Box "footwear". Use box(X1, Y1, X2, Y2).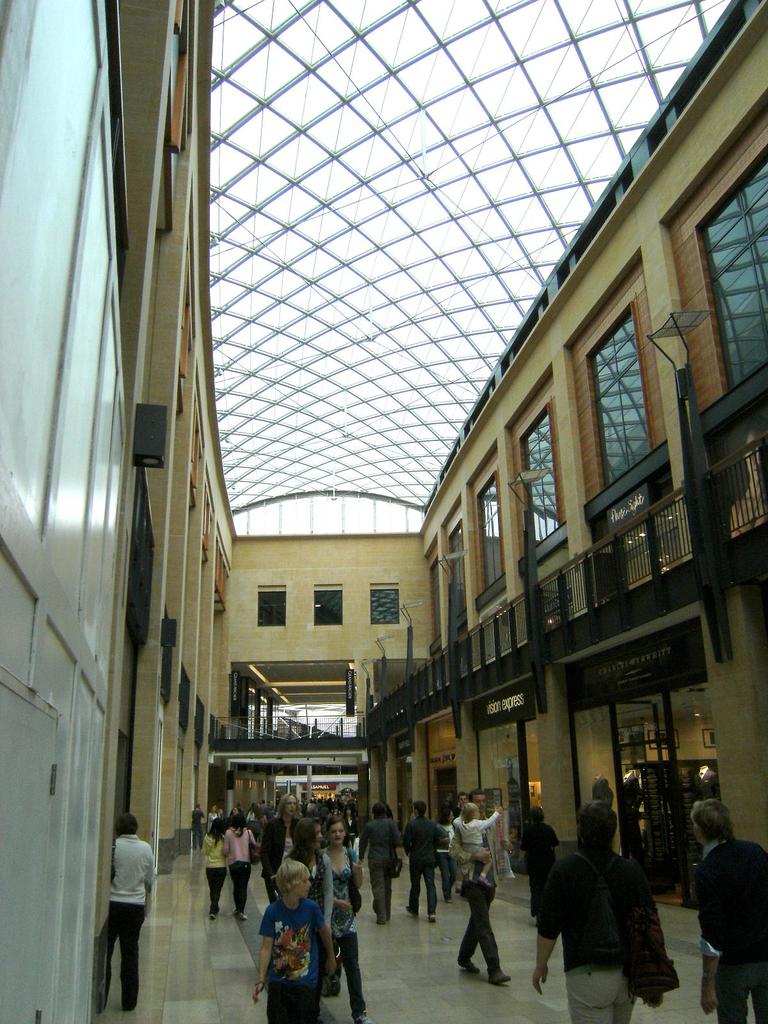
box(447, 892, 460, 909).
